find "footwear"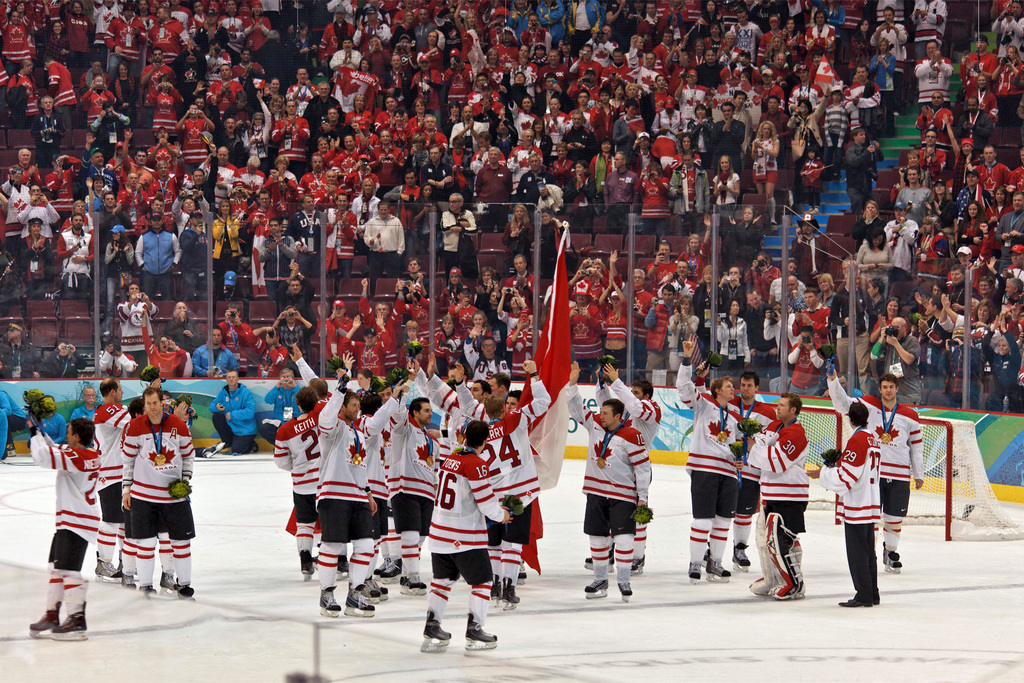
<region>689, 562, 701, 580</region>
